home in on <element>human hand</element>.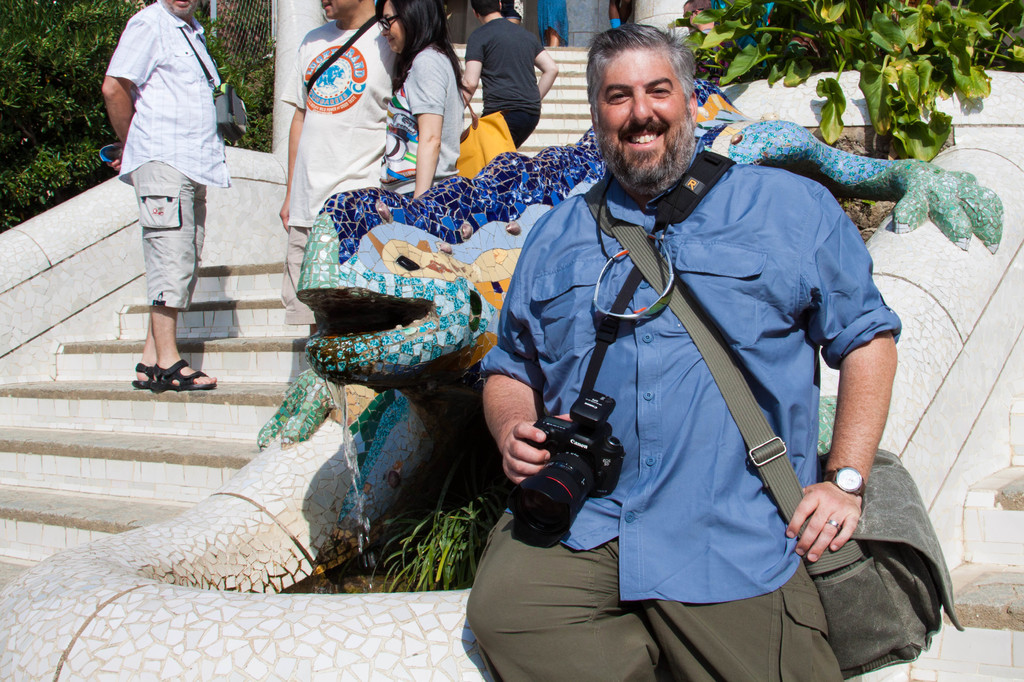
Homed in at 783/477/864/566.
